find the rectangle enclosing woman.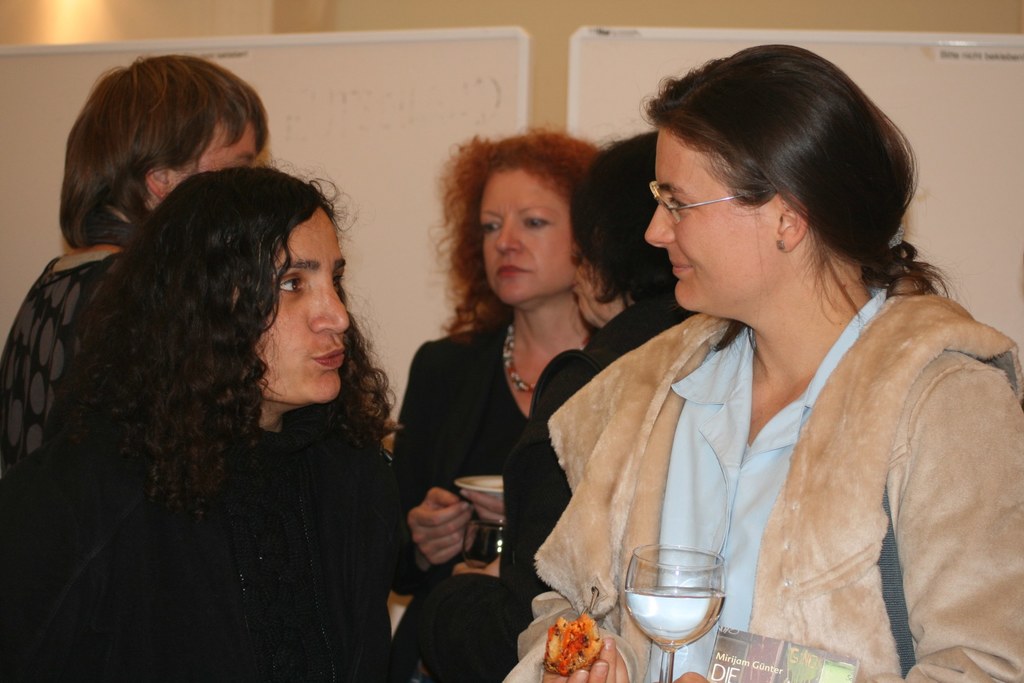
[397,131,601,682].
